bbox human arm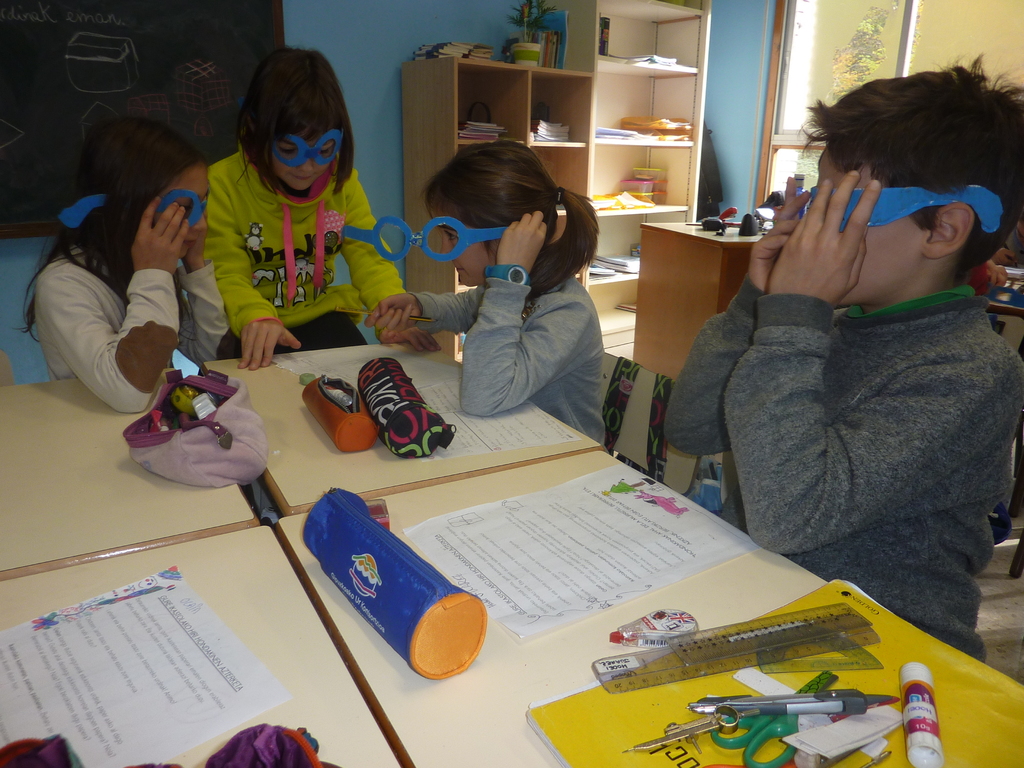
BBox(360, 282, 484, 344)
